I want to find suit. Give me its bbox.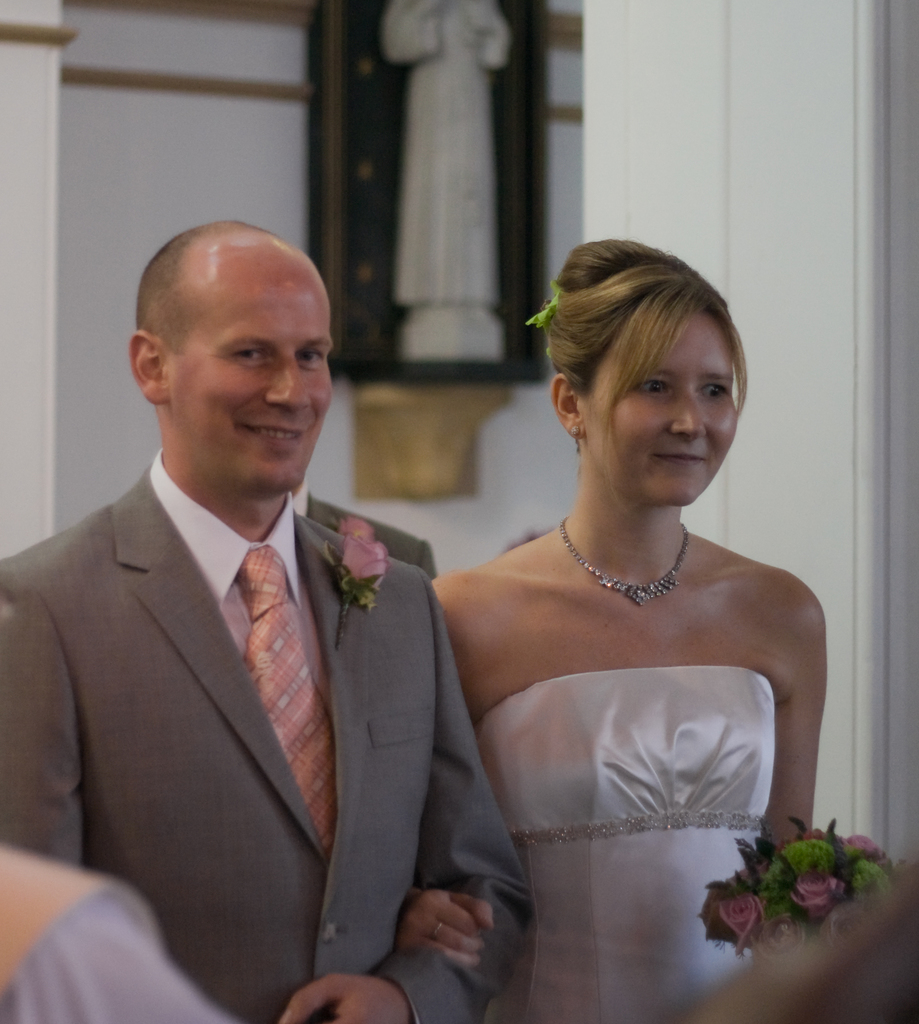
locate(93, 443, 547, 1023).
